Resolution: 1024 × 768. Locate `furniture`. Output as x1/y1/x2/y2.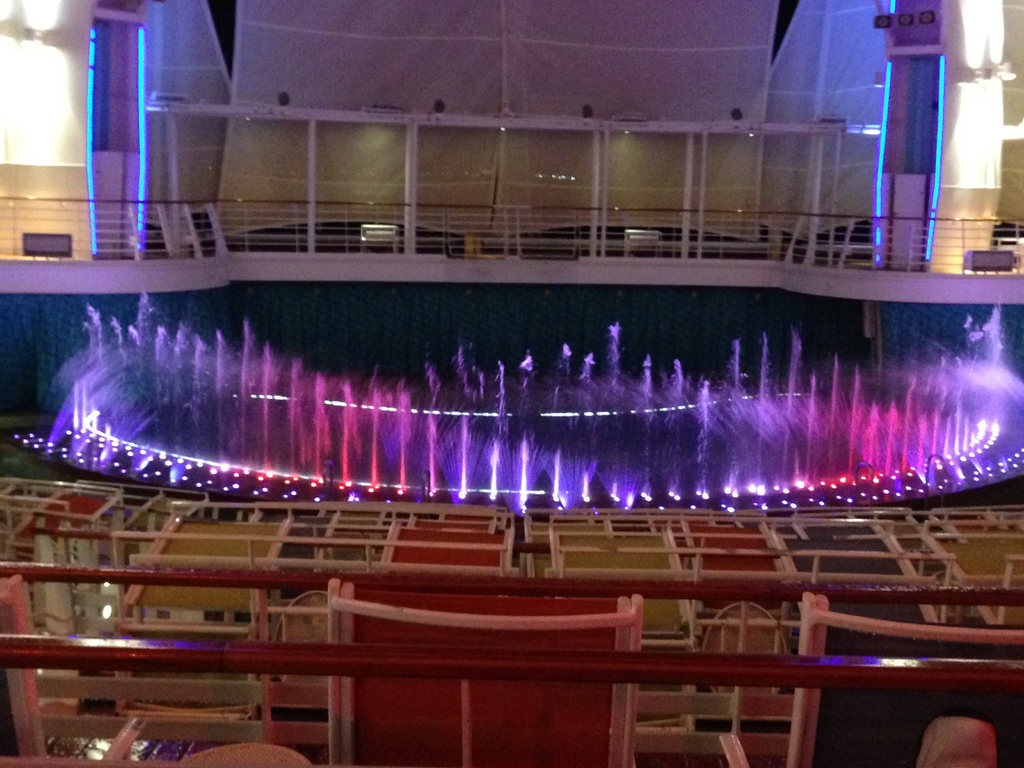
790/593/1023/767.
